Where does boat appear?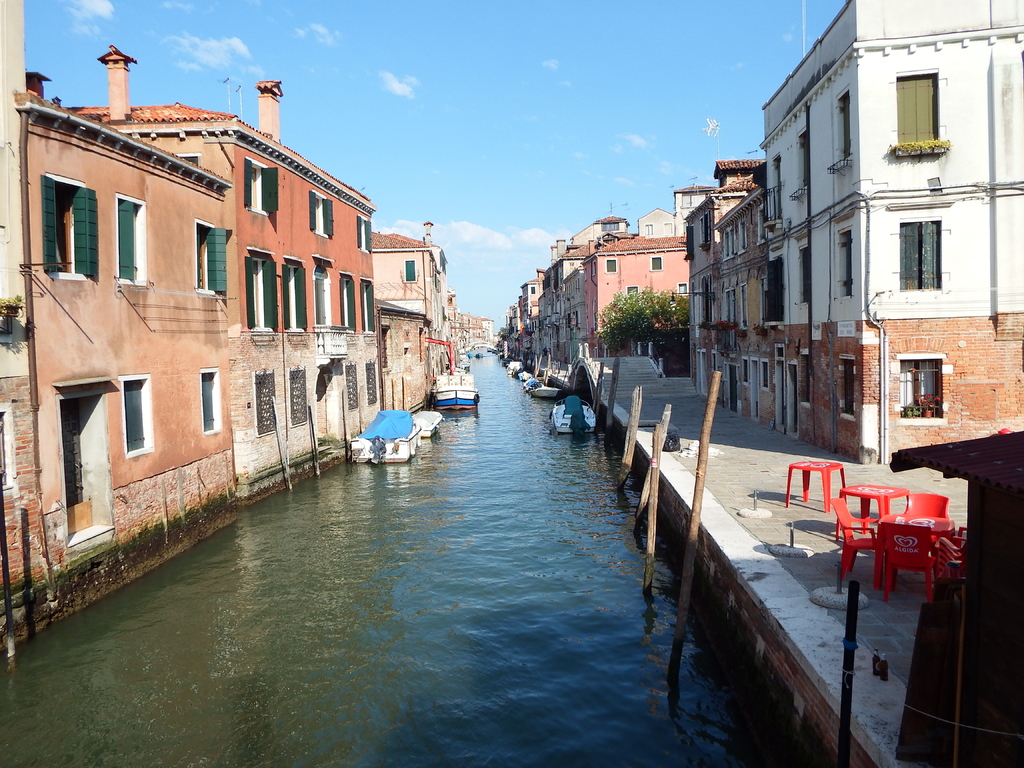
Appears at Rect(459, 353, 467, 356).
